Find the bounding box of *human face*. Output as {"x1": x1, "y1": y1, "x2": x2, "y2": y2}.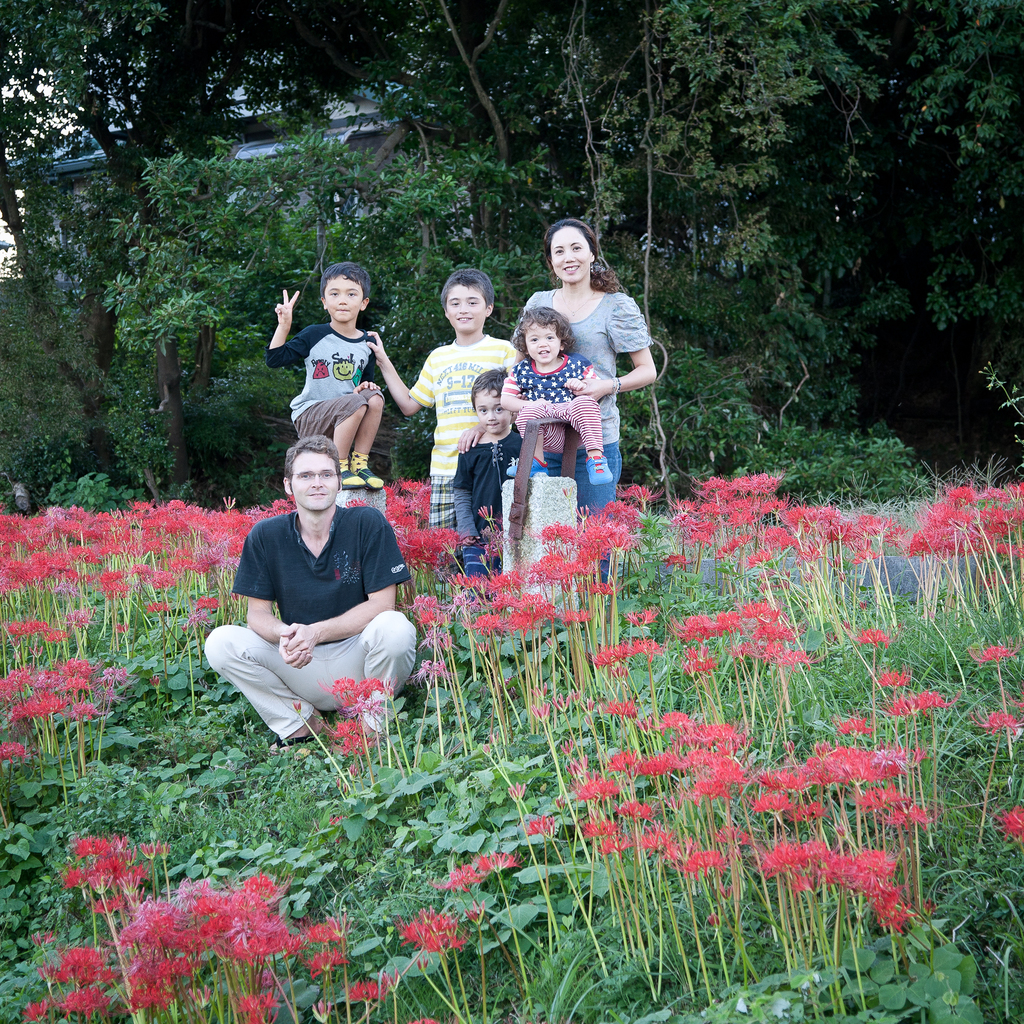
{"x1": 294, "y1": 450, "x2": 338, "y2": 511}.
